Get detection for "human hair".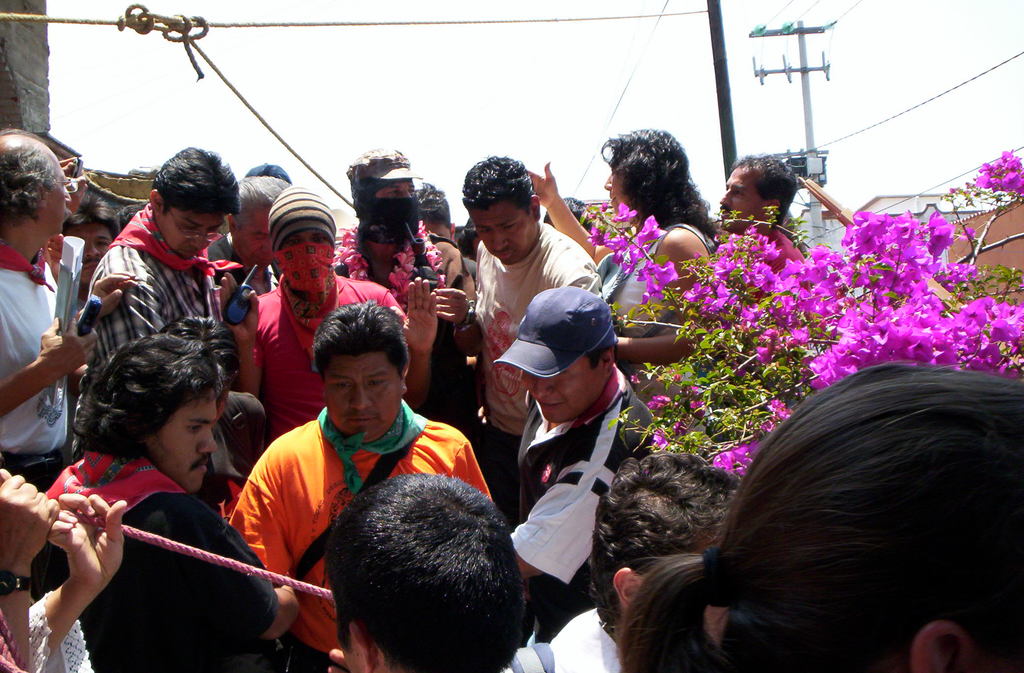
Detection: pyautogui.locateOnScreen(73, 332, 223, 467).
